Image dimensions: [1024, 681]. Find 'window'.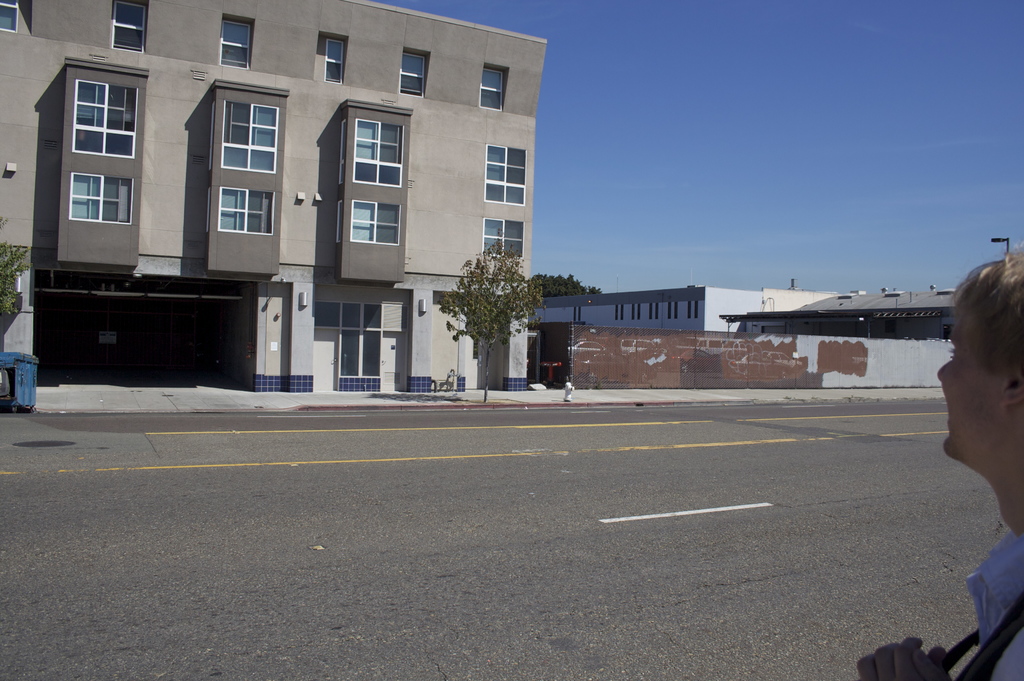
319, 38, 346, 80.
